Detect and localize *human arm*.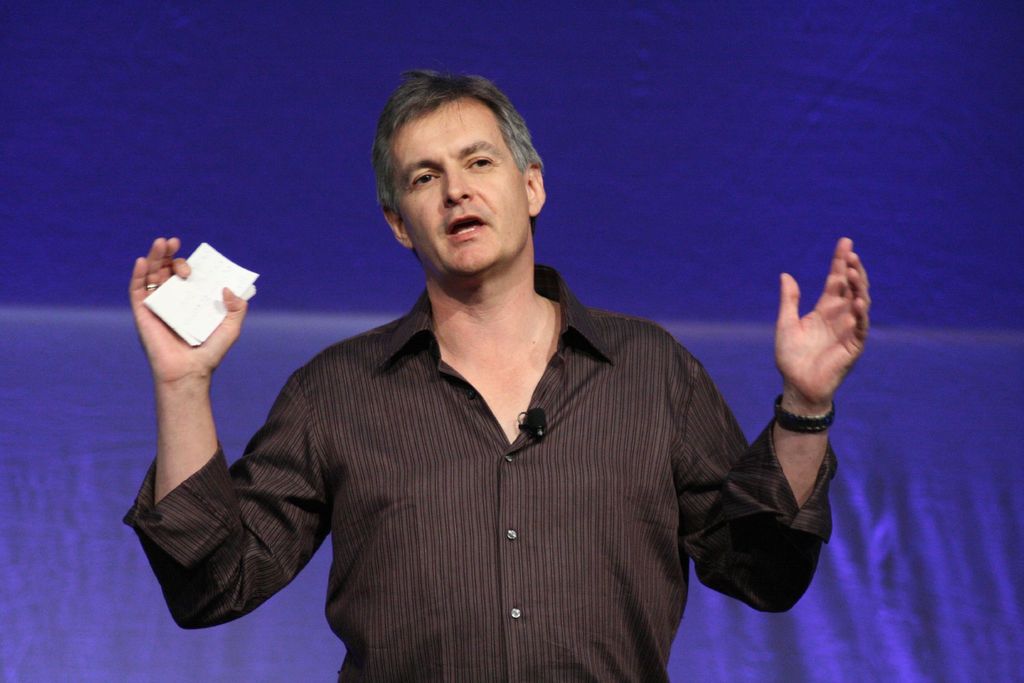
Localized at {"x1": 111, "y1": 213, "x2": 323, "y2": 668}.
